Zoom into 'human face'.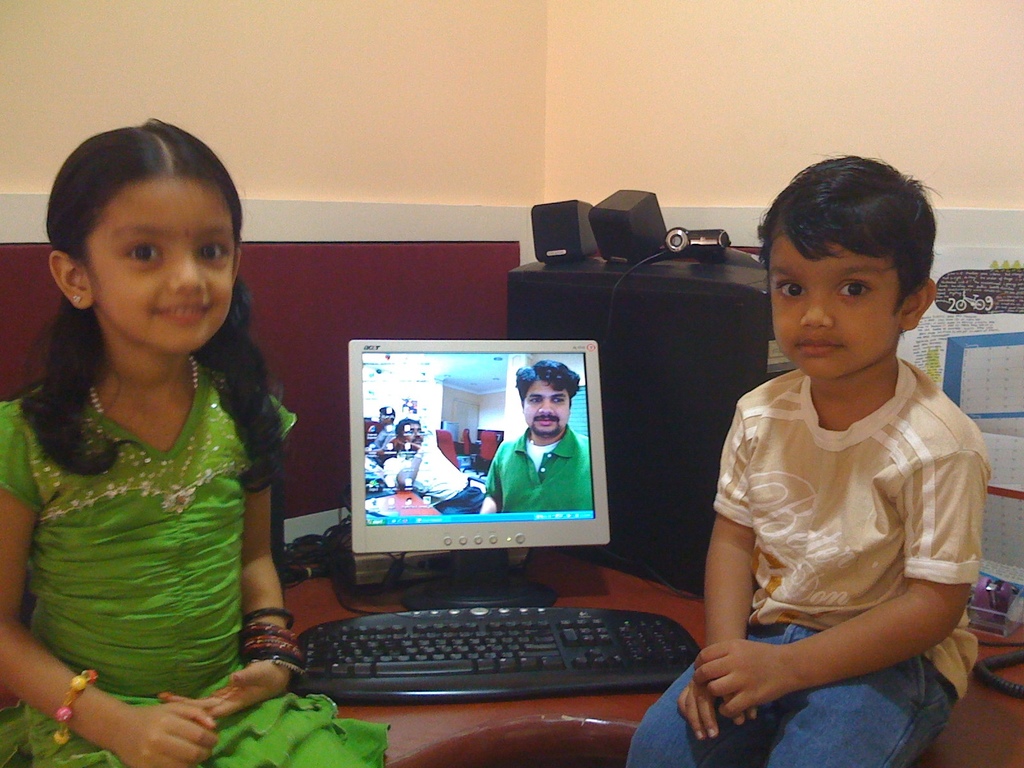
Zoom target: locate(86, 172, 234, 352).
